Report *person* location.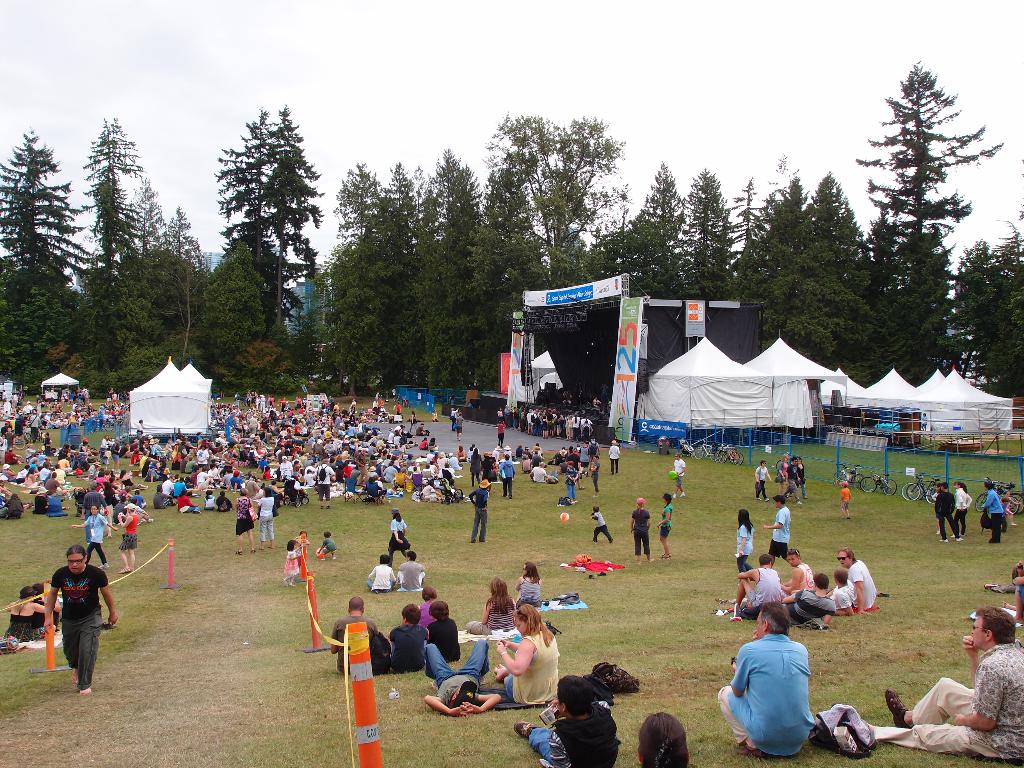
Report: detection(413, 636, 500, 715).
